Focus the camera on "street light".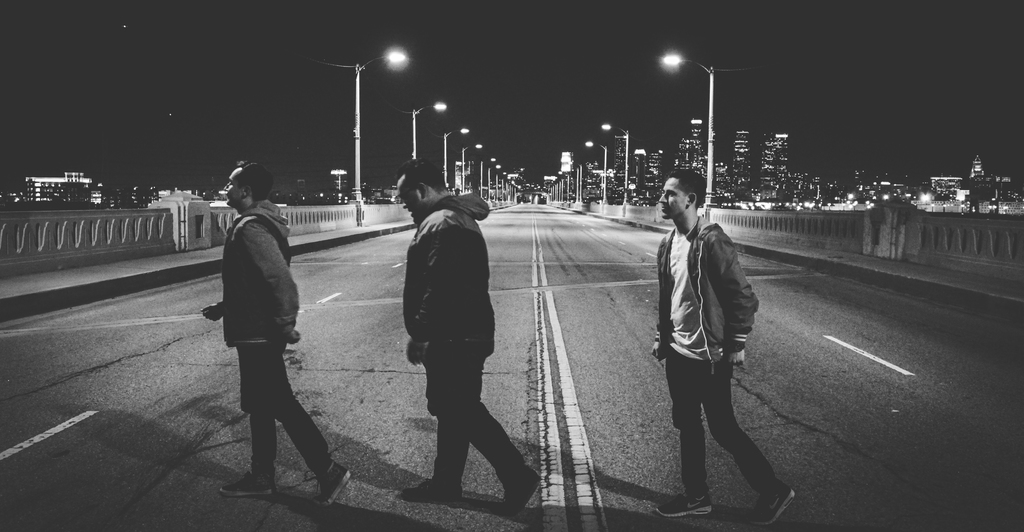
Focus region: crop(428, 126, 472, 194).
